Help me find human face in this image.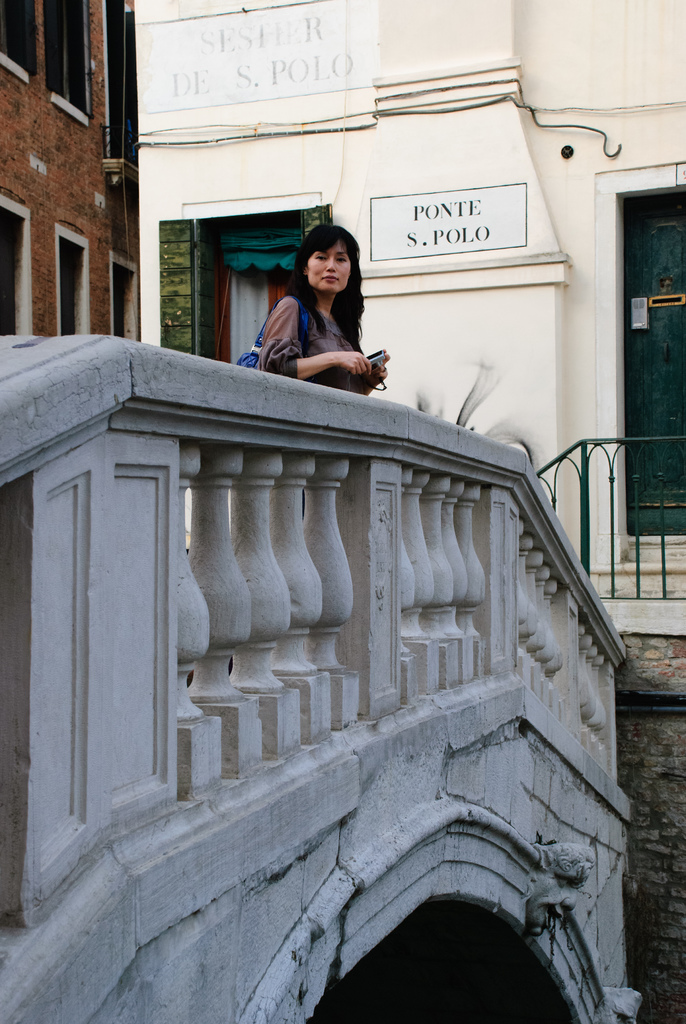
Found it: [x1=306, y1=245, x2=349, y2=294].
